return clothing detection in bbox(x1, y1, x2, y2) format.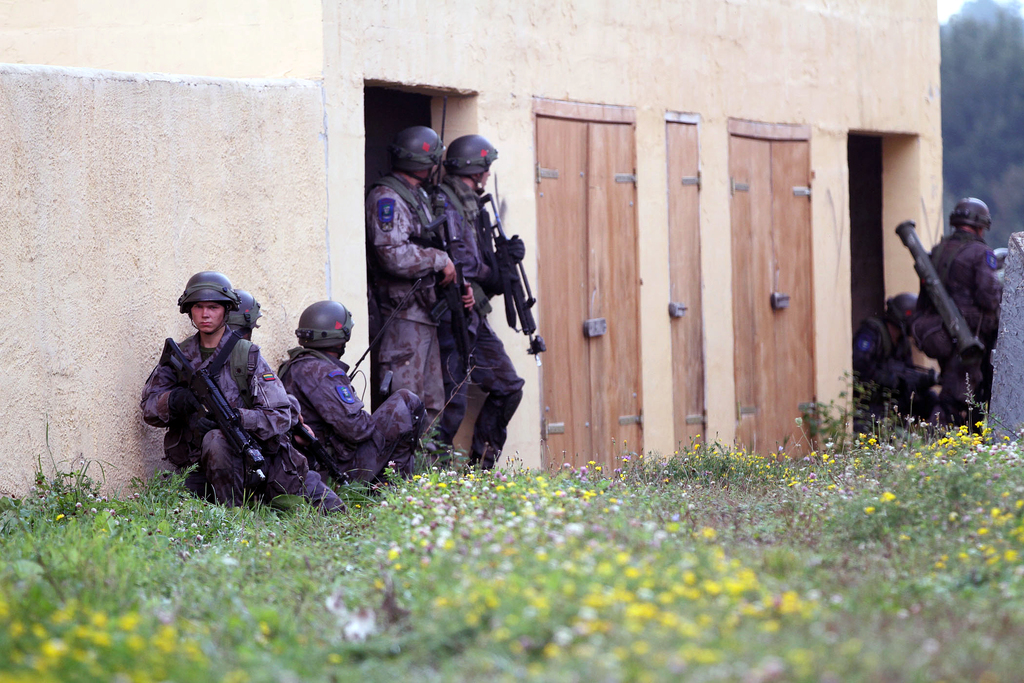
bbox(278, 349, 424, 487).
